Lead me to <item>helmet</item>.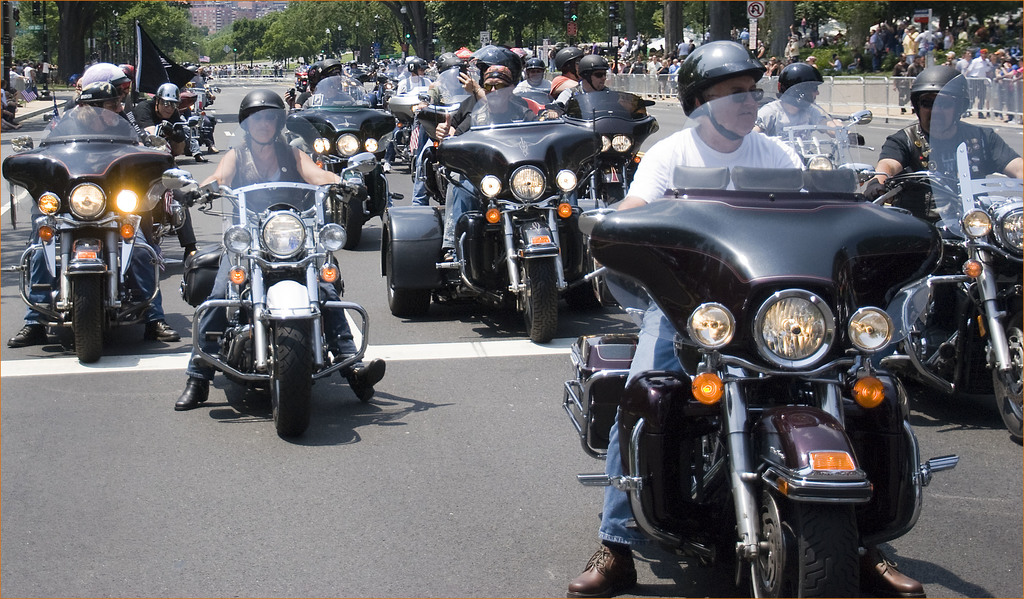
Lead to BBox(408, 58, 430, 77).
